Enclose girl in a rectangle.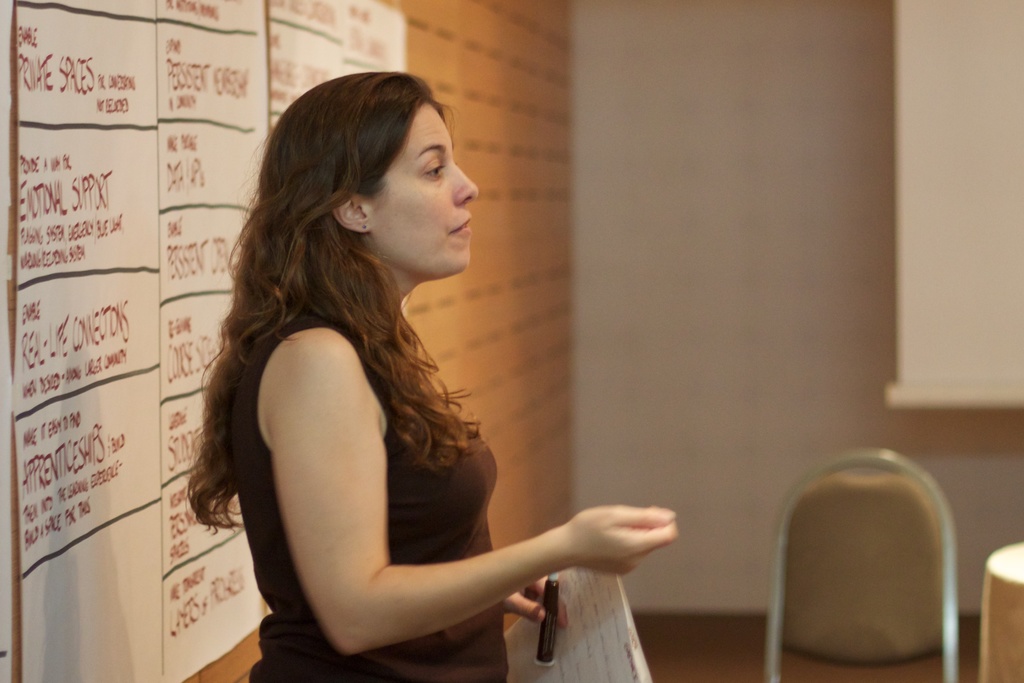
(178, 64, 678, 682).
